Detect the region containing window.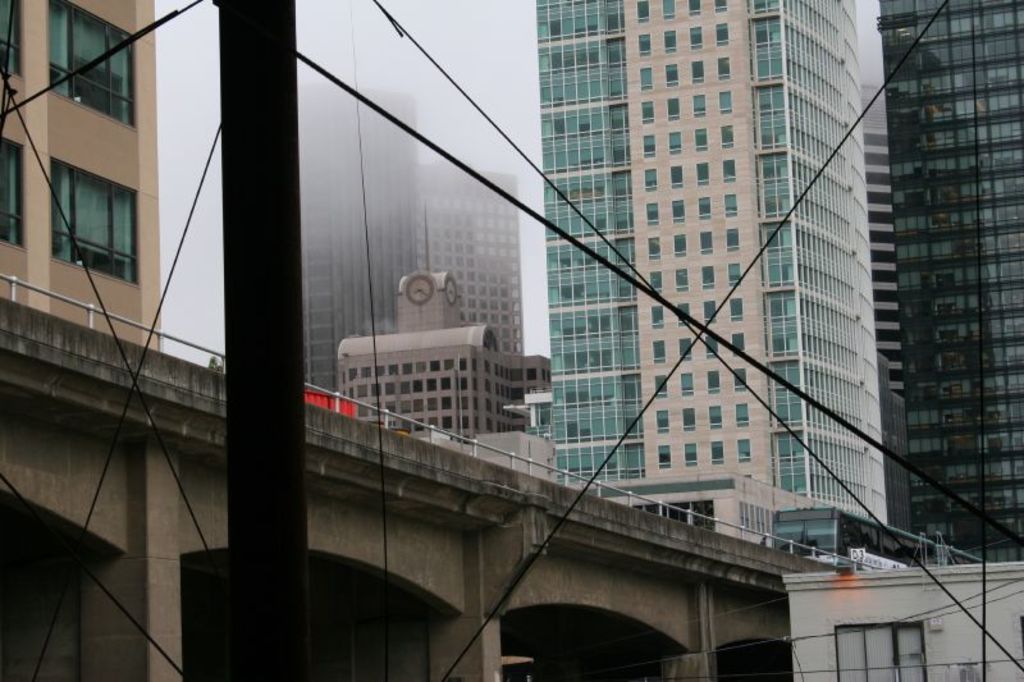
box=[652, 305, 663, 329].
